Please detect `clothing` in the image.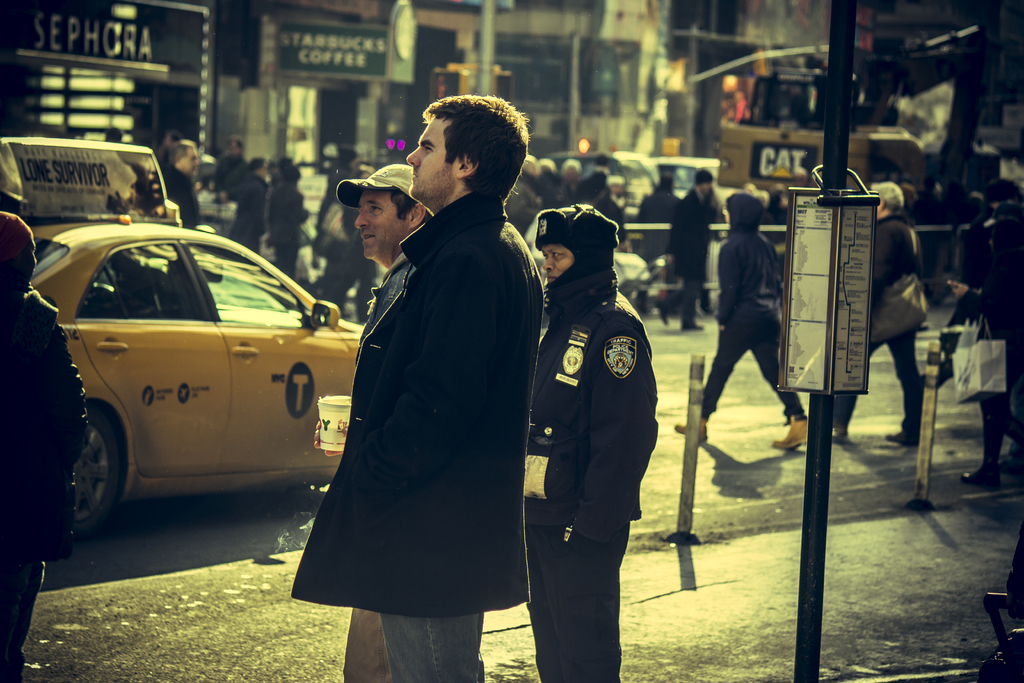
[538, 161, 560, 201].
